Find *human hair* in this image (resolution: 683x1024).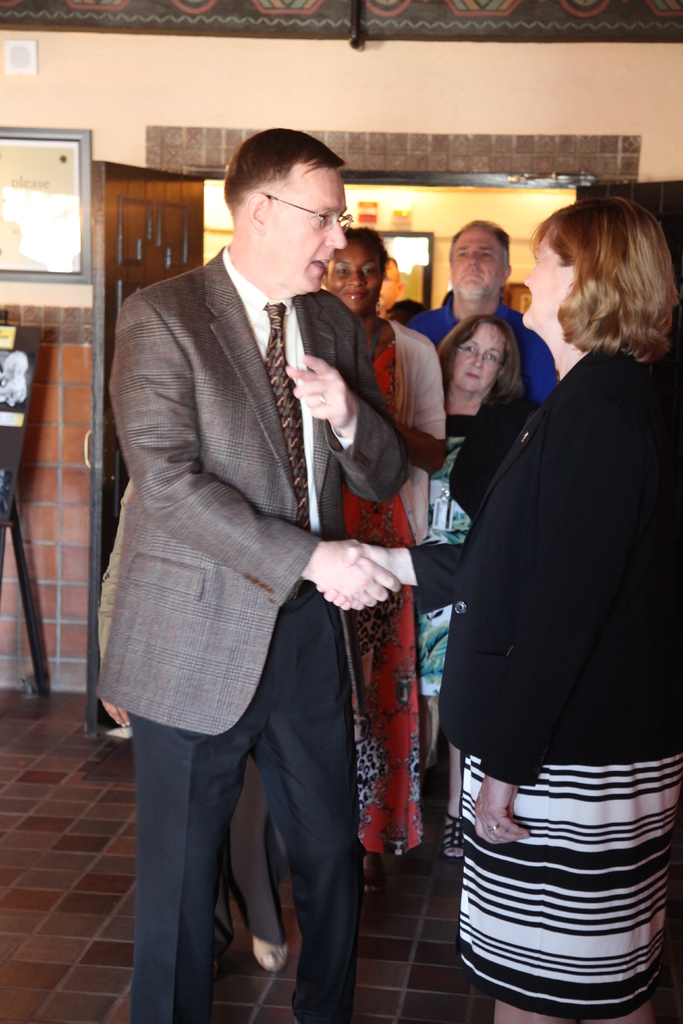
box(343, 224, 391, 283).
